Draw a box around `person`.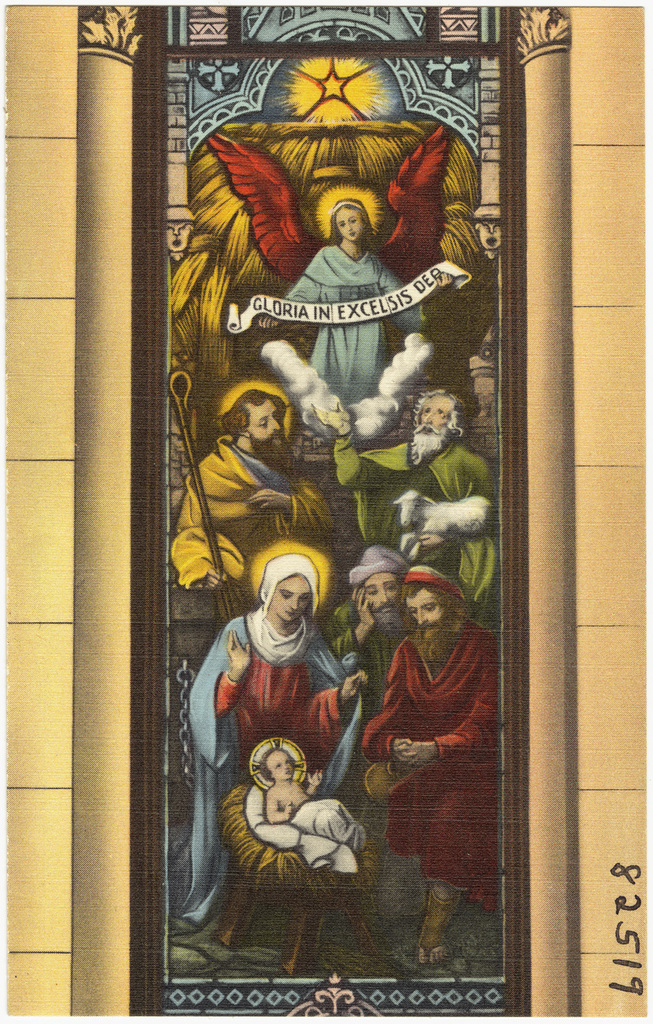
box=[199, 123, 456, 409].
